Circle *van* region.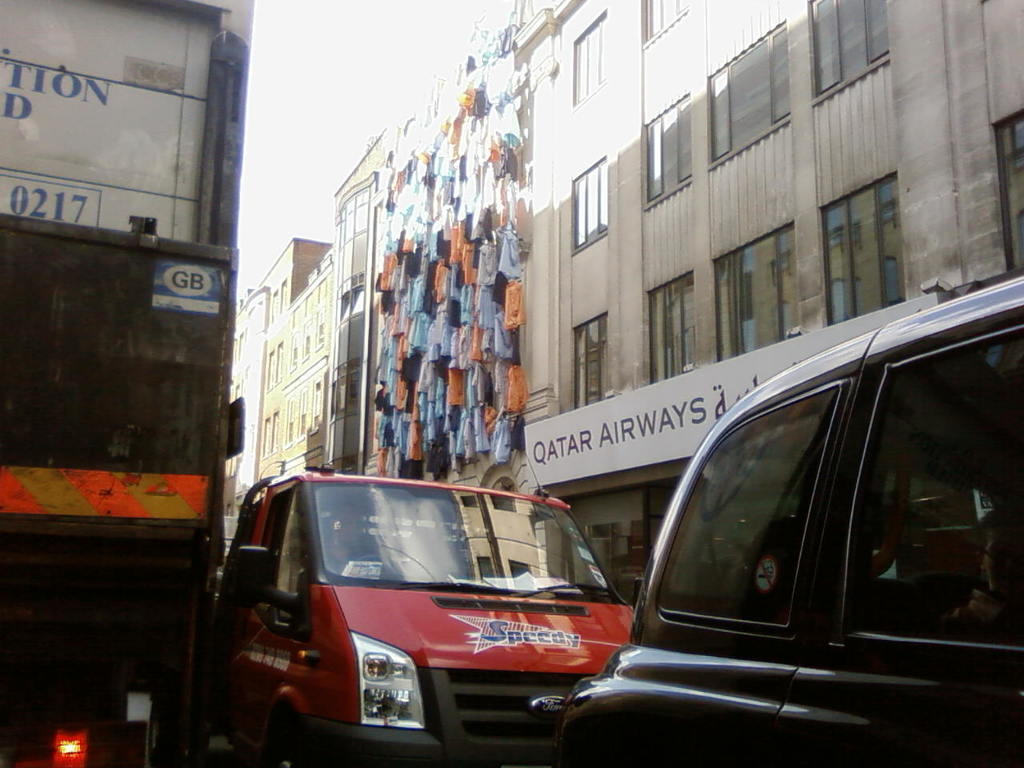
Region: rect(213, 459, 630, 767).
